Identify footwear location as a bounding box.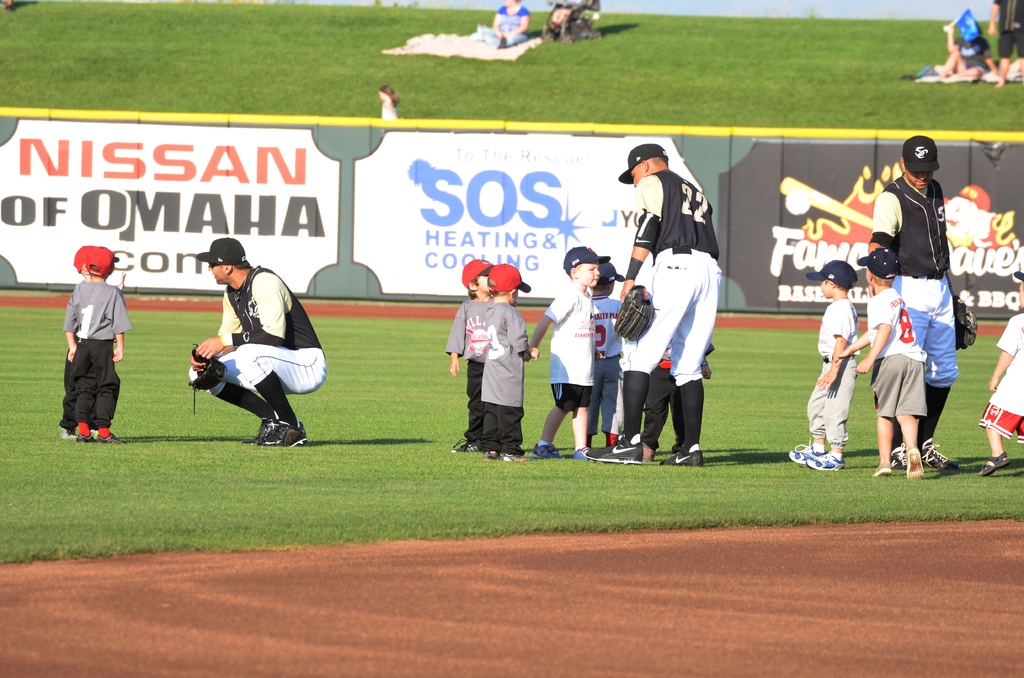
[870,462,888,480].
